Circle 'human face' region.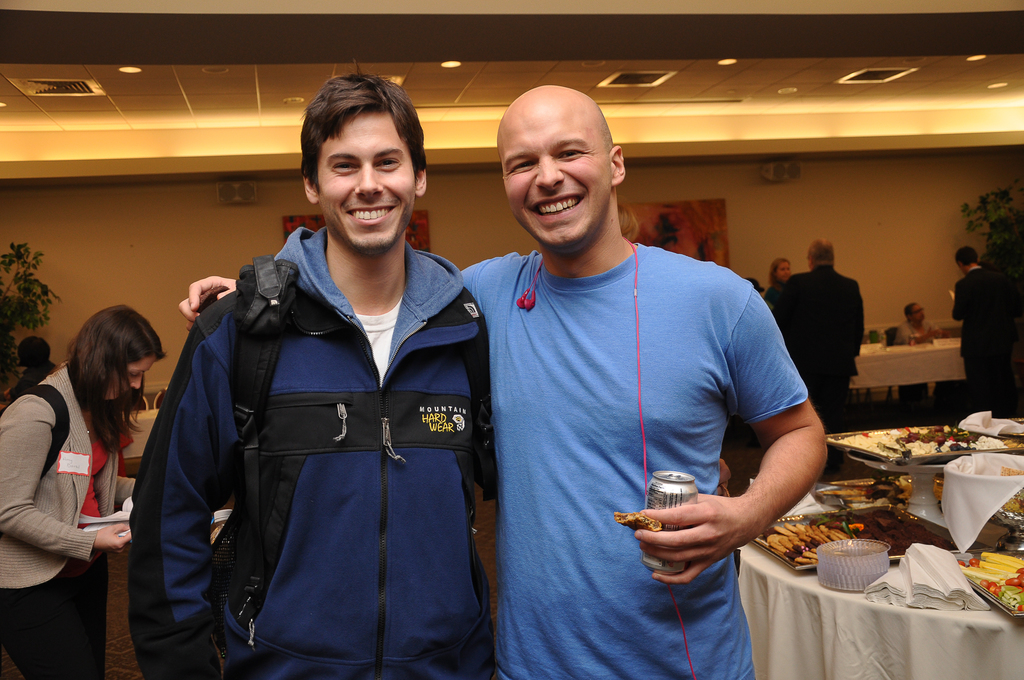
Region: rect(108, 356, 149, 403).
